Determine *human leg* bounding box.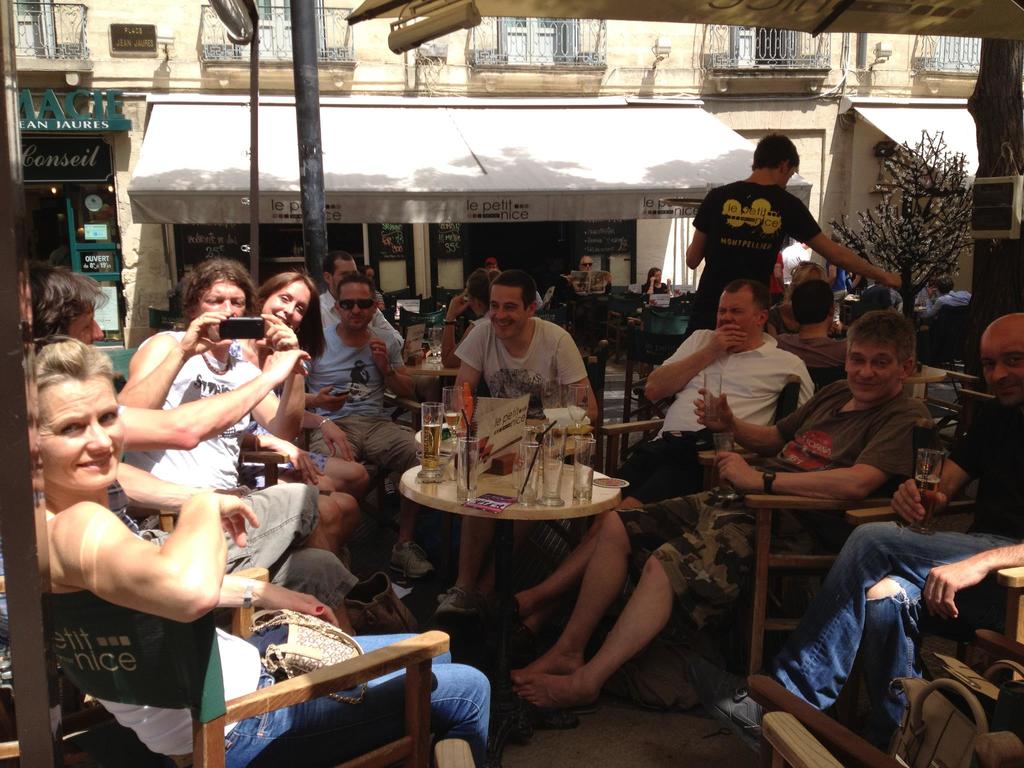
Determined: [x1=687, y1=518, x2=1023, y2=743].
